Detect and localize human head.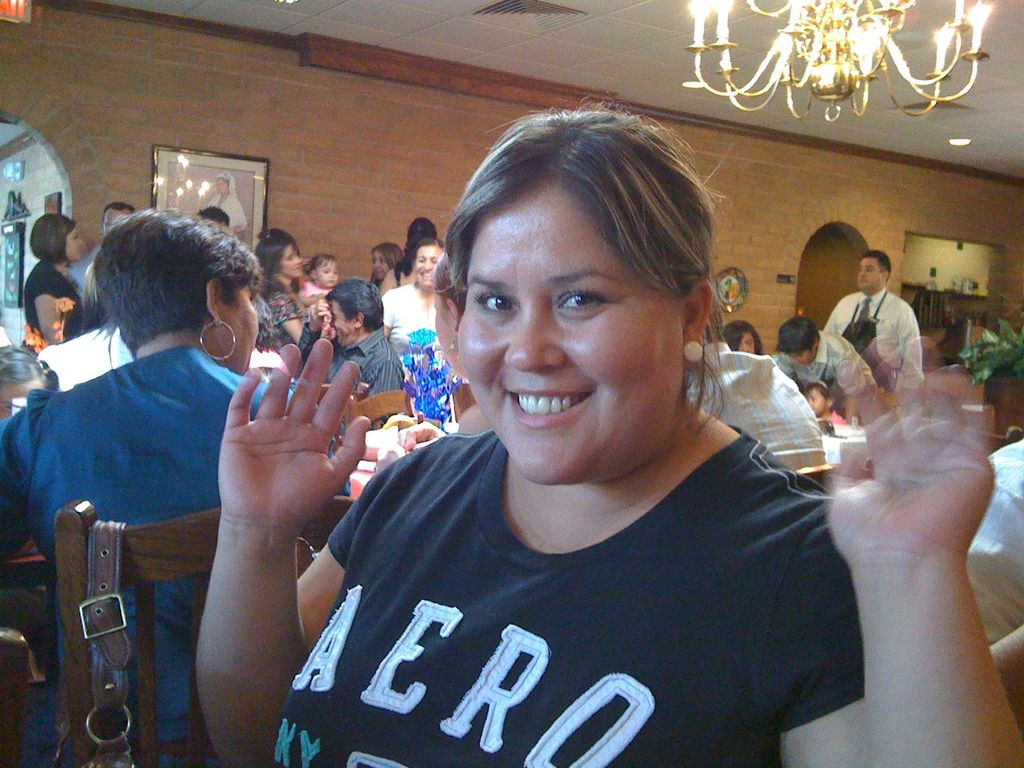
Localized at [x1=415, y1=108, x2=751, y2=475].
